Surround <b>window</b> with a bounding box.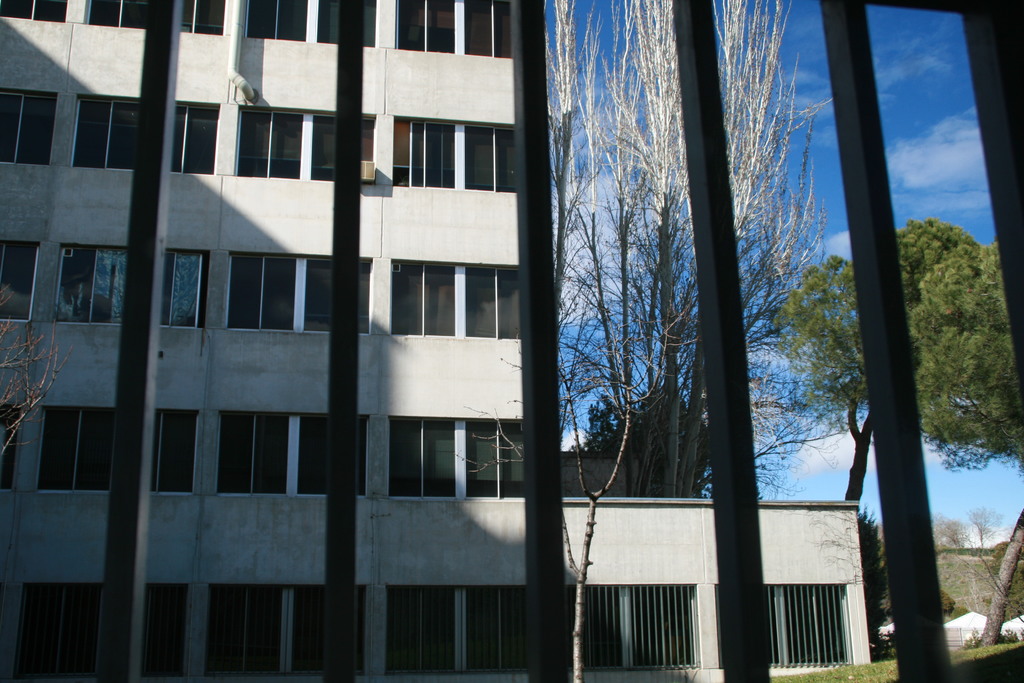
BBox(178, 0, 228, 38).
